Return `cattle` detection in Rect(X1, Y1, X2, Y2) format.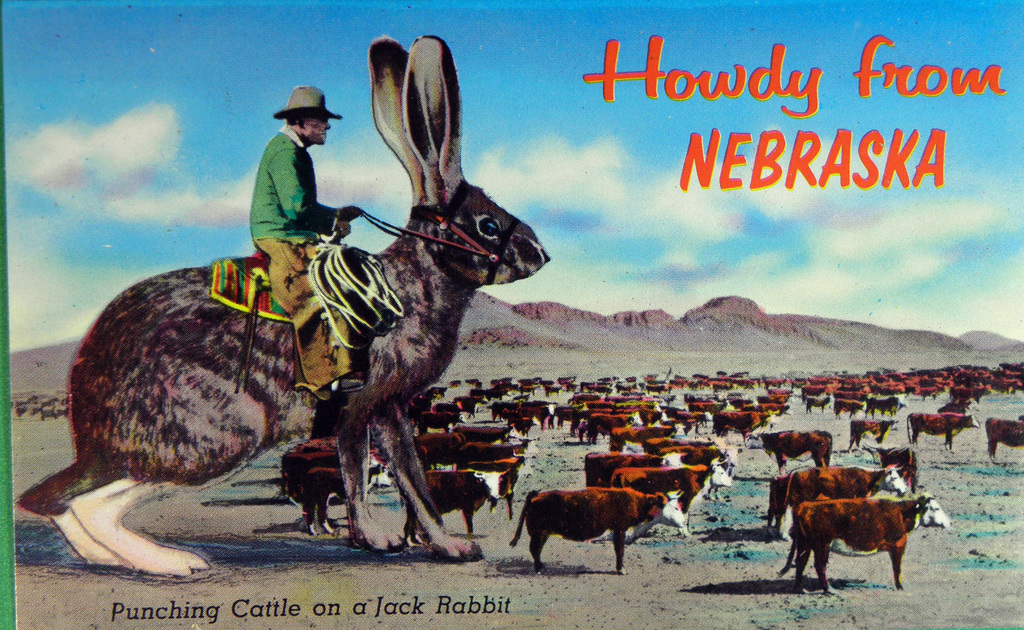
Rect(846, 421, 900, 443).
